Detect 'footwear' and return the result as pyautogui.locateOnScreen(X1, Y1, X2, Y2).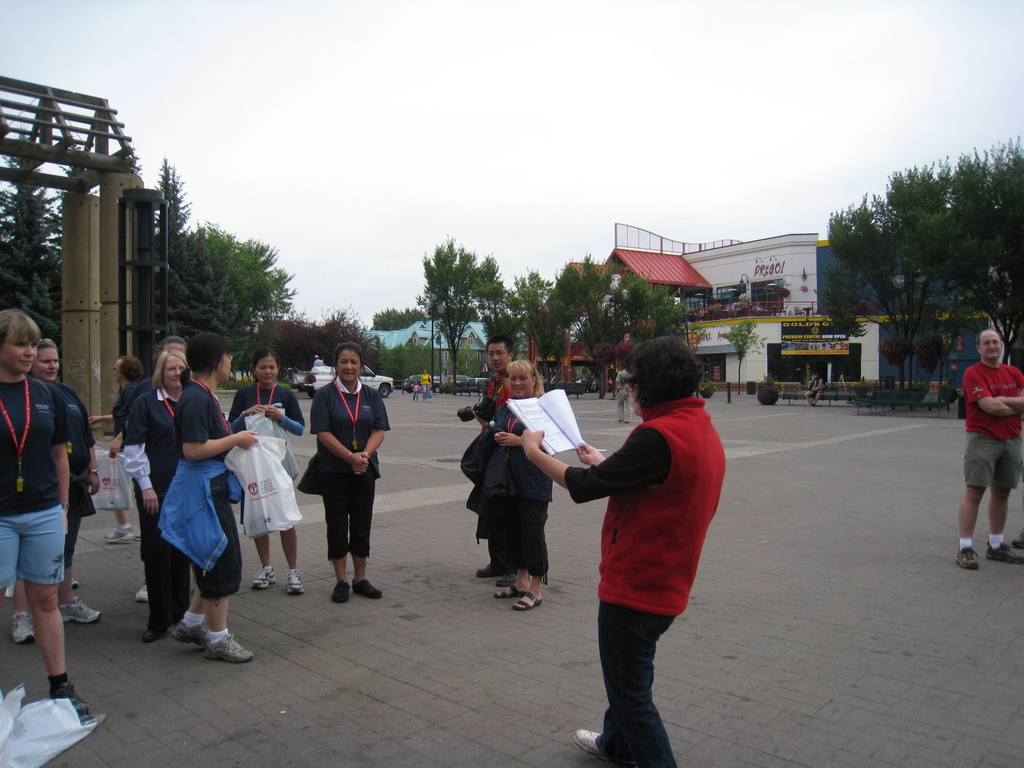
pyautogui.locateOnScreen(106, 525, 136, 541).
